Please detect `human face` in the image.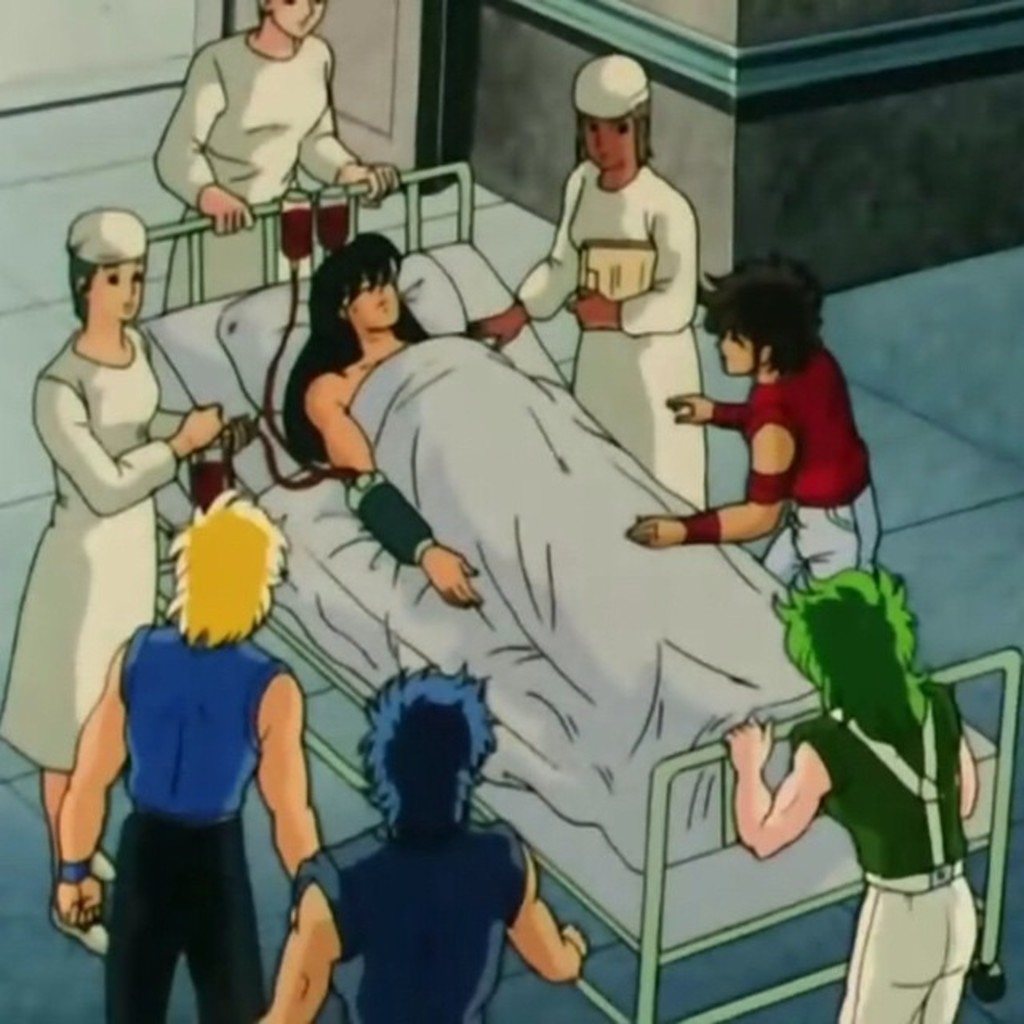
locate(91, 262, 146, 323).
